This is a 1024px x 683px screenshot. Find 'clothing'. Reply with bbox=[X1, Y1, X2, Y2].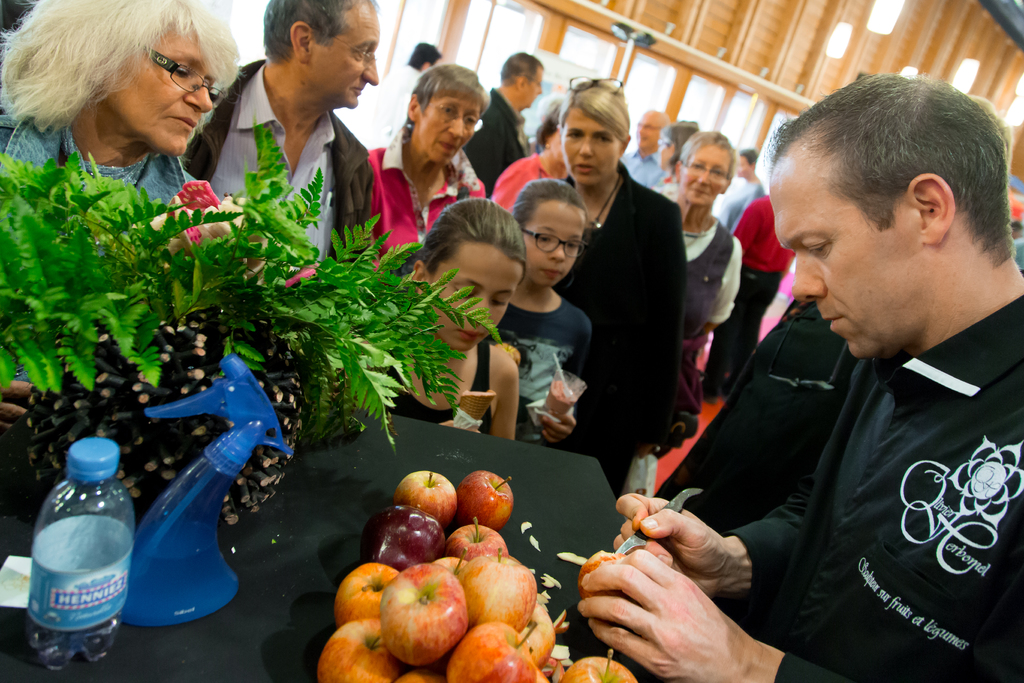
bbox=[463, 84, 541, 194].
